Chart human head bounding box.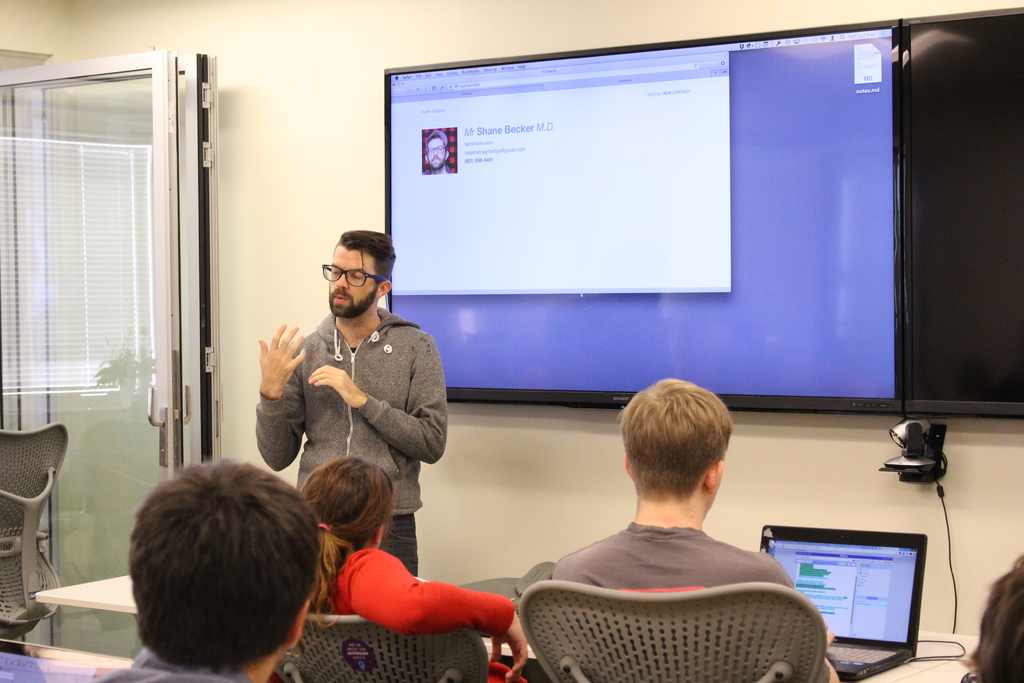
Charted: left=124, top=458, right=321, bottom=682.
